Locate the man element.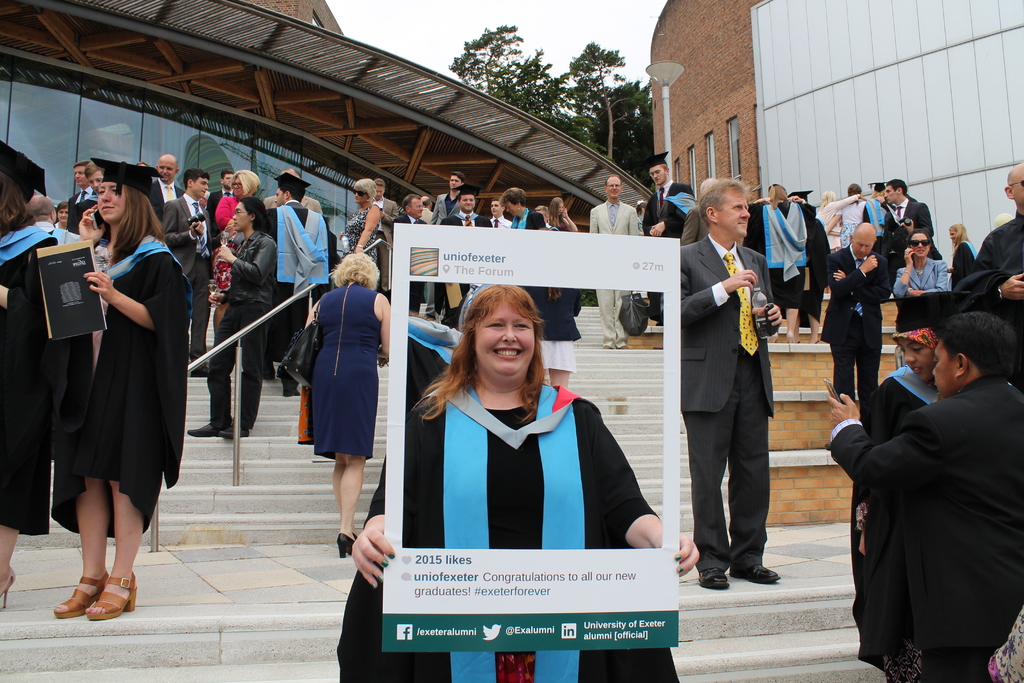
Element bbox: pyautogui.locateOnScreen(588, 174, 639, 349).
